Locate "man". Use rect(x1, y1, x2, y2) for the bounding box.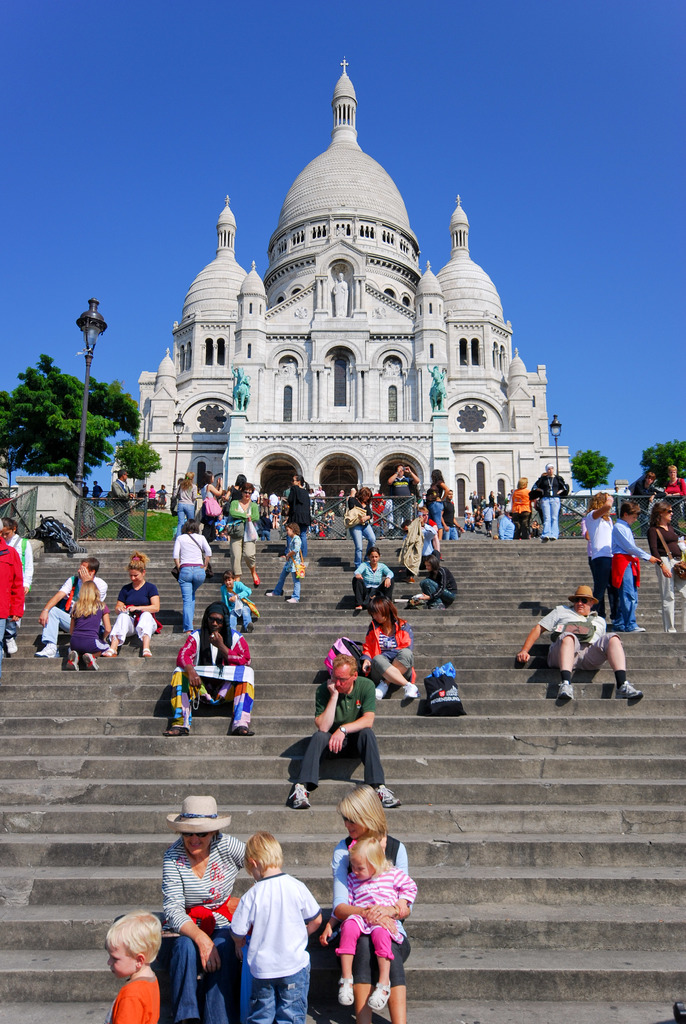
rect(286, 659, 402, 810).
